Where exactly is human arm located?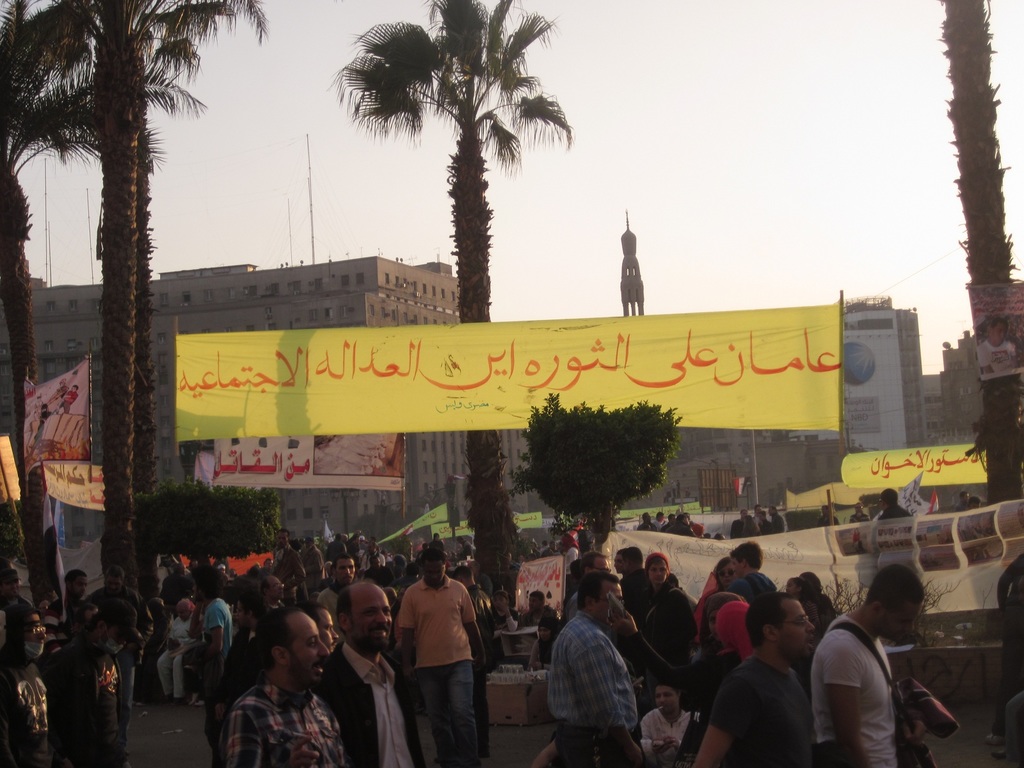
Its bounding box is <box>44,675,77,767</box>.
